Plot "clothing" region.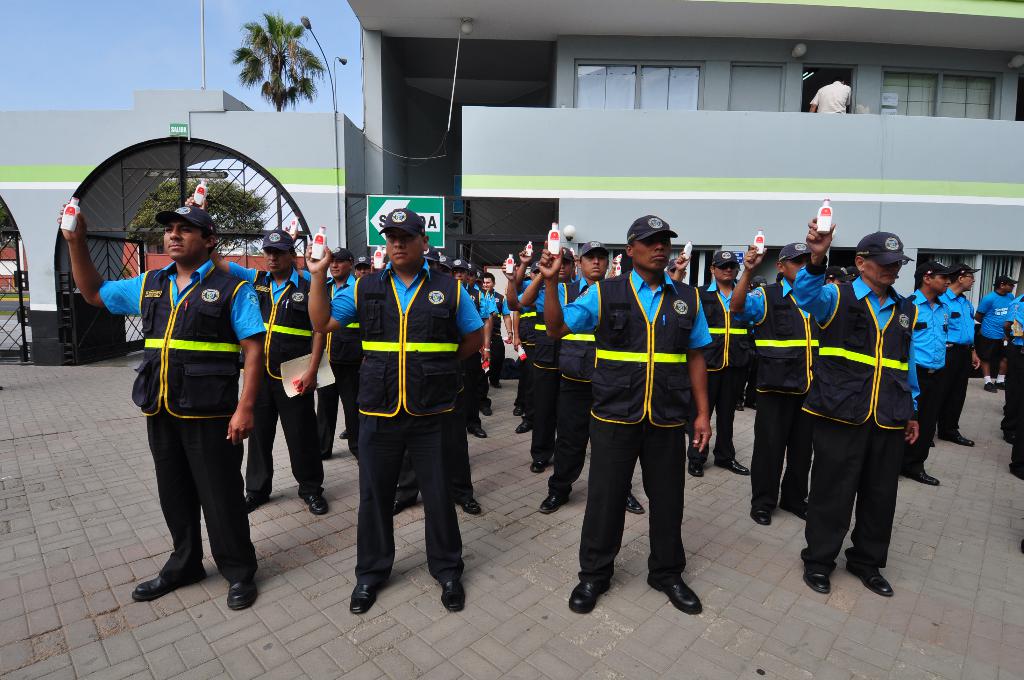
Plotted at <region>556, 273, 717, 593</region>.
